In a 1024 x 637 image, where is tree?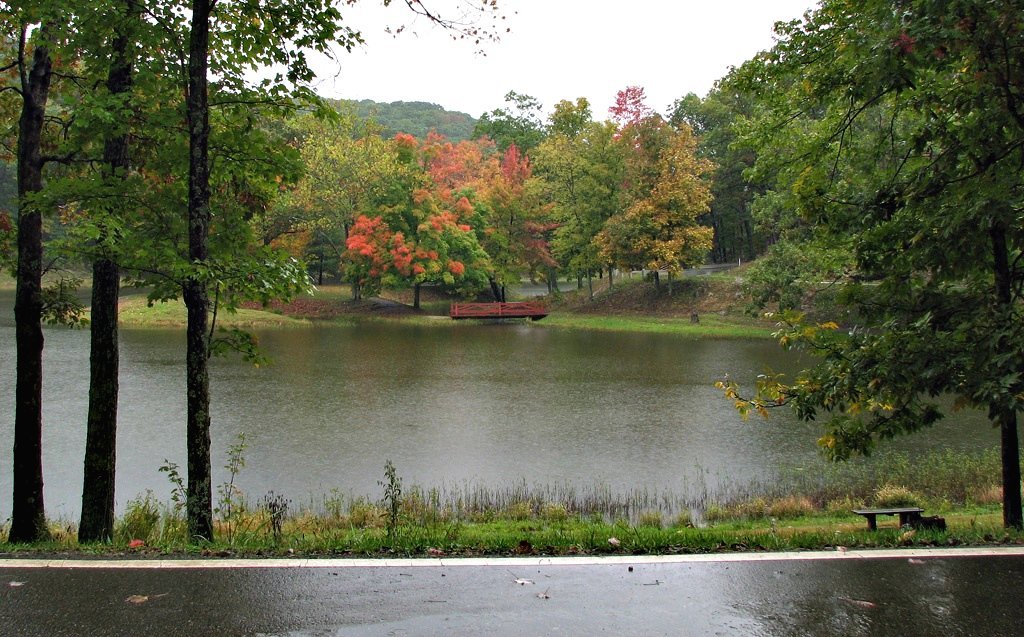
{"left": 357, "top": 168, "right": 494, "bottom": 307}.
